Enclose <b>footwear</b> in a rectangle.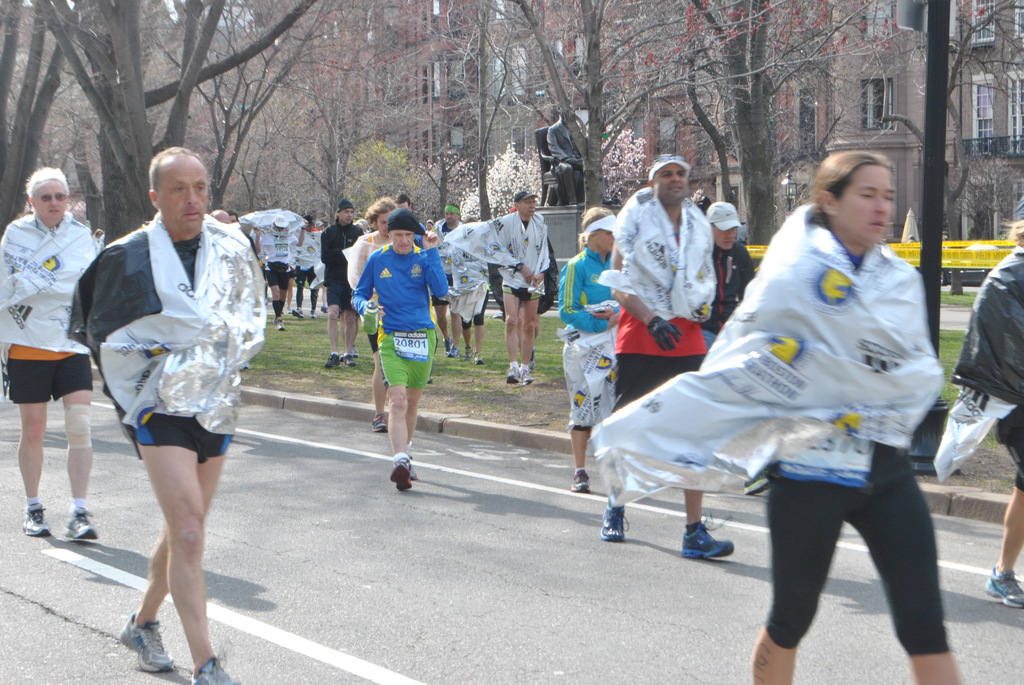
(444,337,452,350).
